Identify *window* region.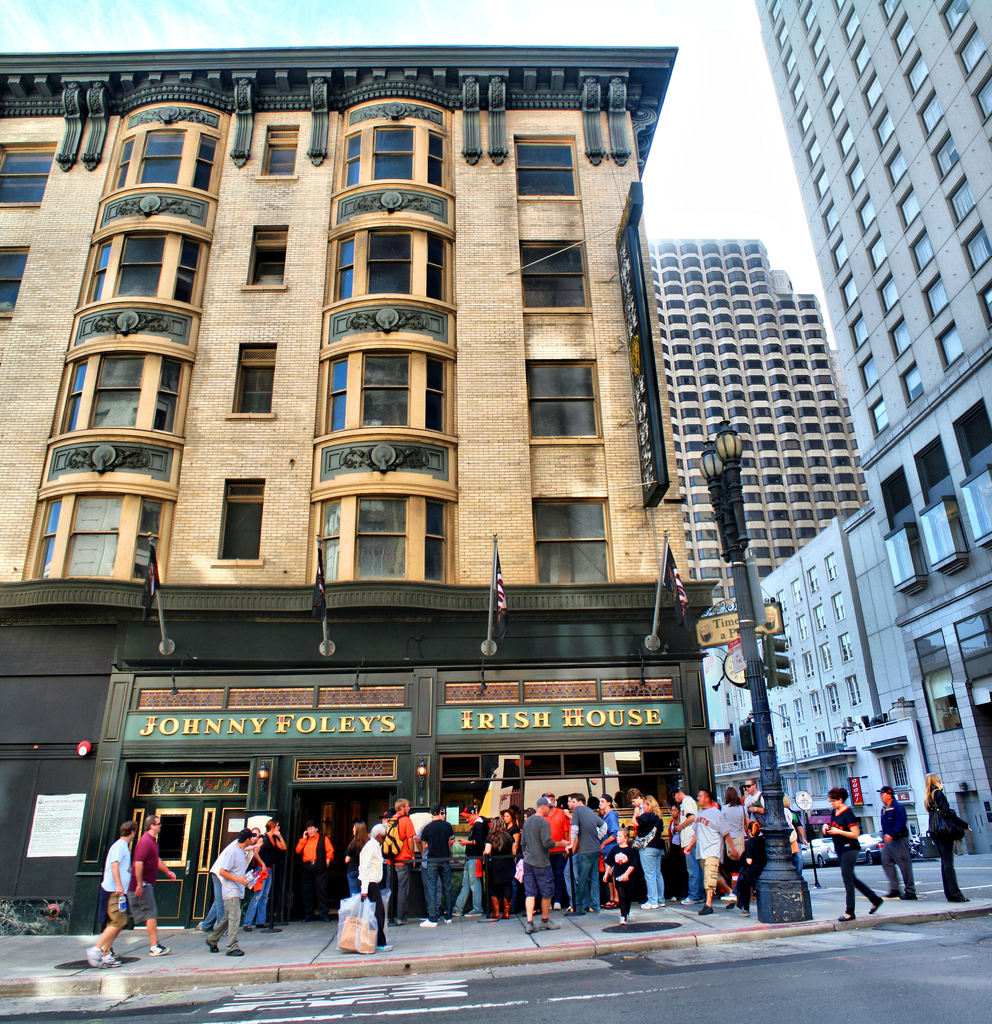
Region: [left=518, top=350, right=600, bottom=429].
